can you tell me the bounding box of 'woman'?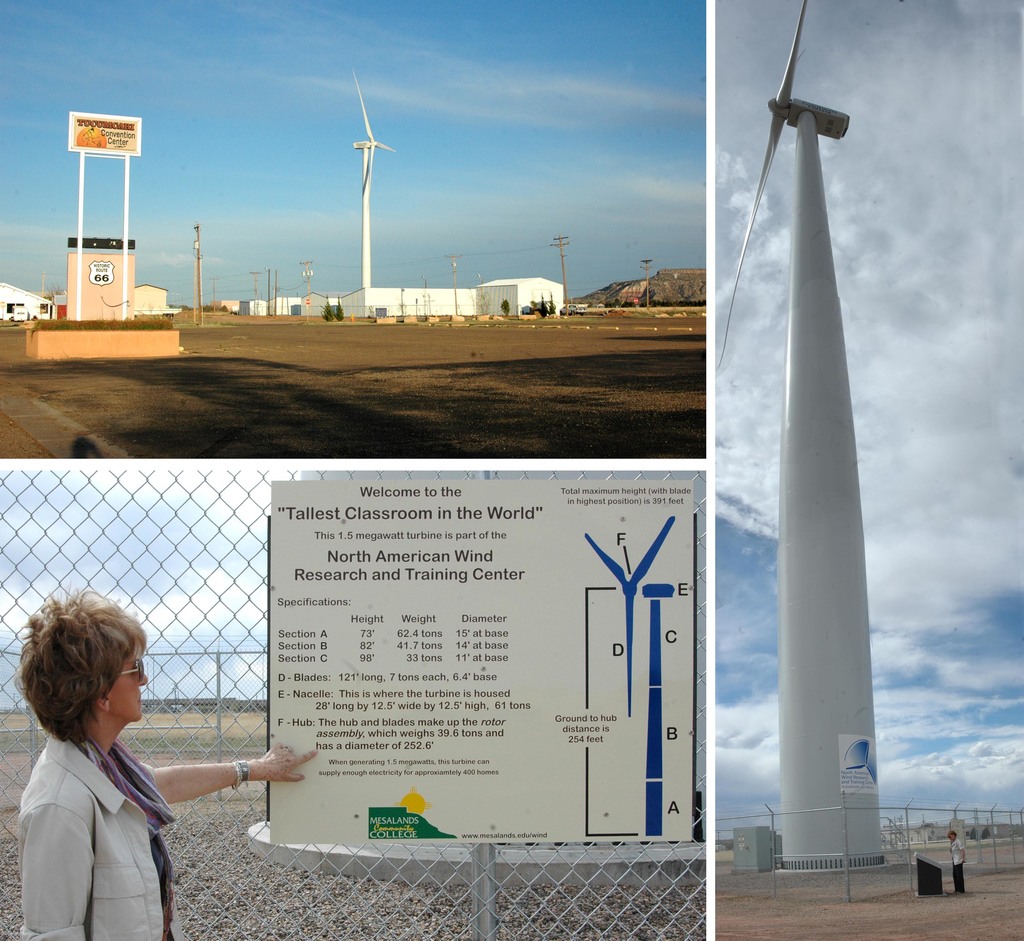
select_region(18, 590, 320, 933).
